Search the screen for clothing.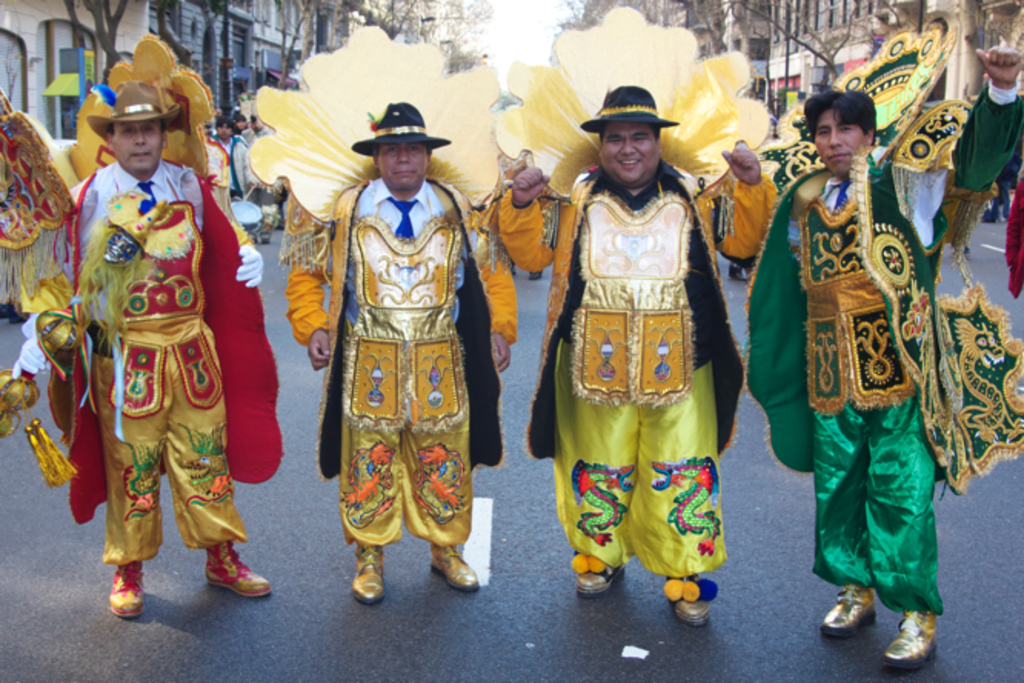
Found at [x1=23, y1=160, x2=274, y2=591].
